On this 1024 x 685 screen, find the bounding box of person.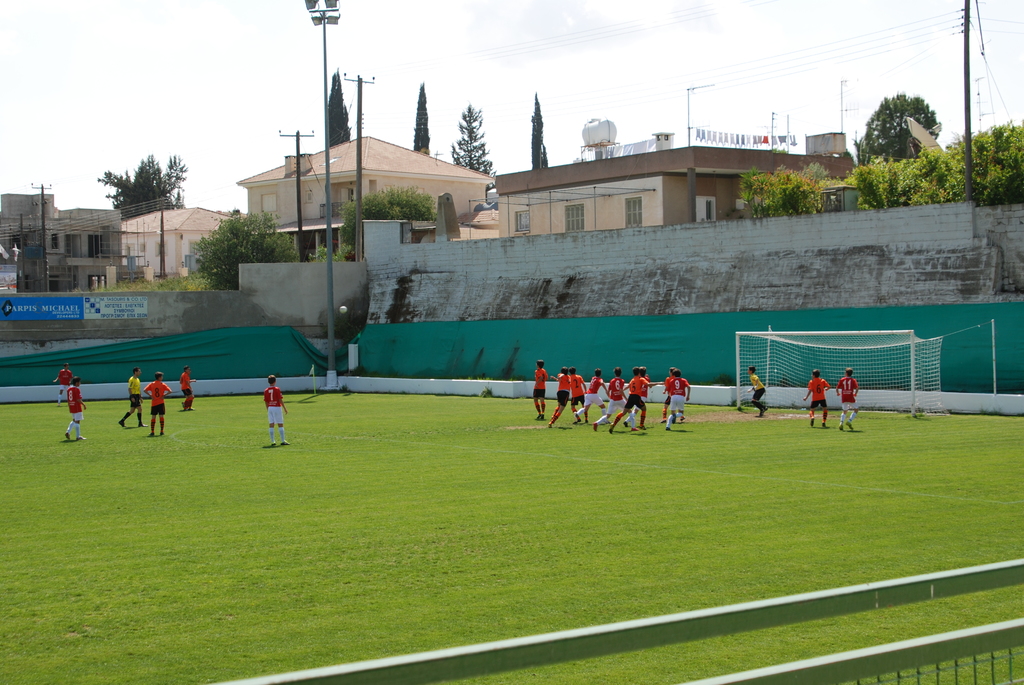
Bounding box: <box>804,366,830,436</box>.
